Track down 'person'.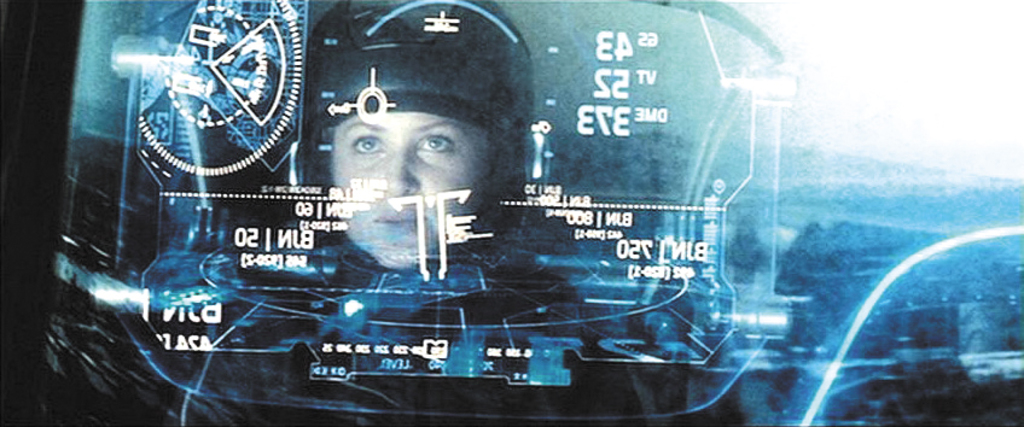
Tracked to (x1=165, y1=0, x2=657, y2=426).
